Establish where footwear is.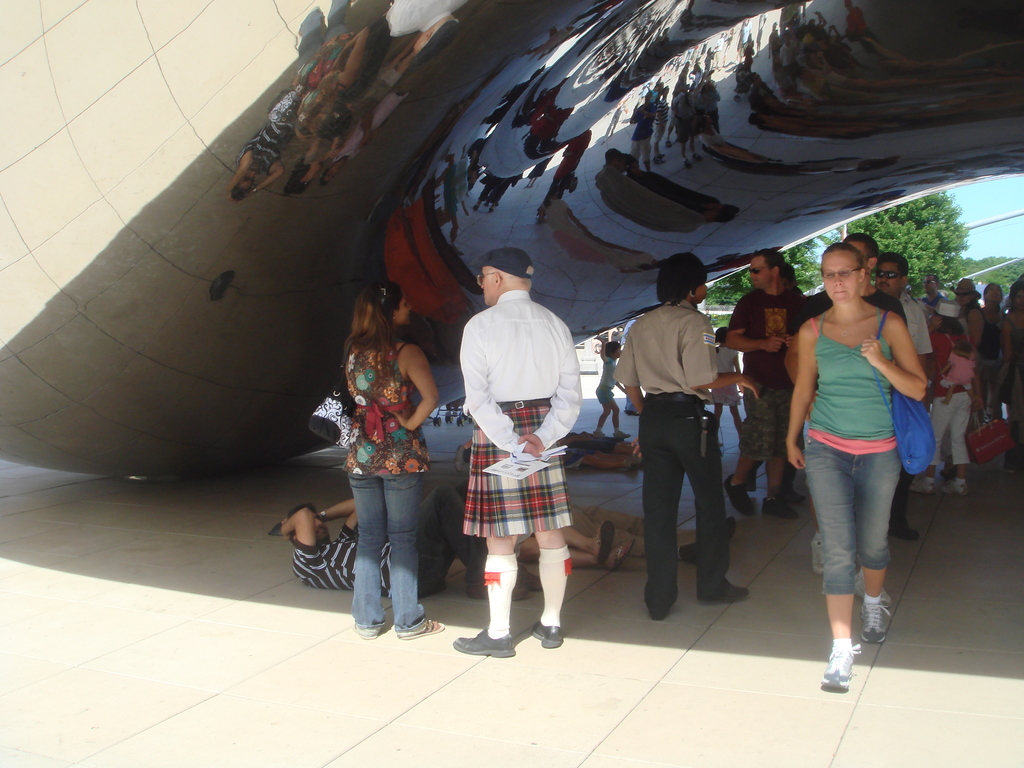
Established at detection(614, 429, 628, 441).
